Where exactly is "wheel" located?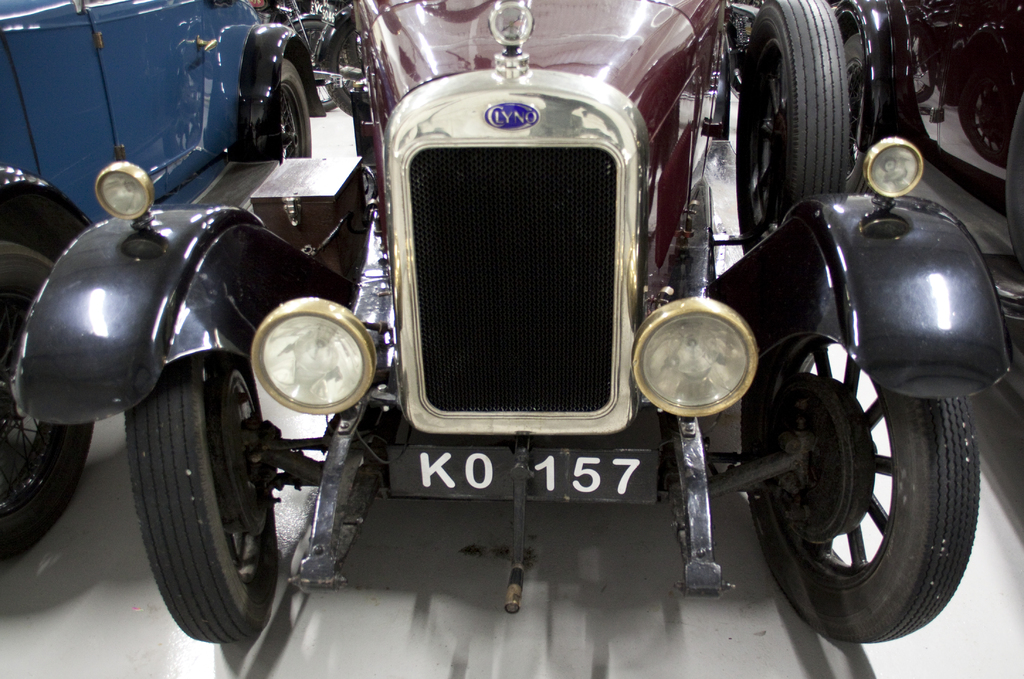
Its bounding box is [279,60,311,159].
